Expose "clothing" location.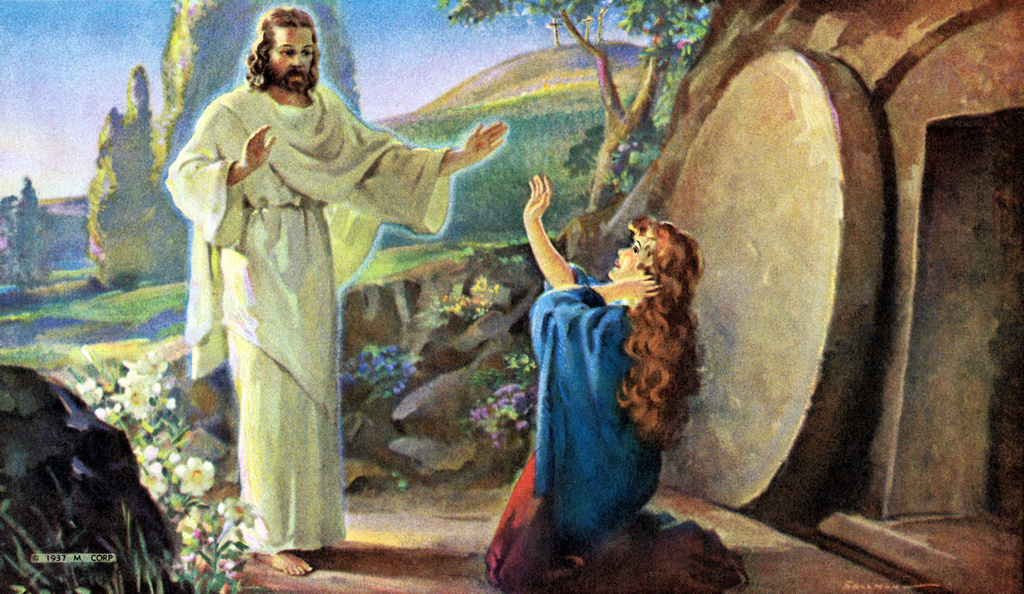
Exposed at x1=164 y1=79 x2=454 y2=560.
